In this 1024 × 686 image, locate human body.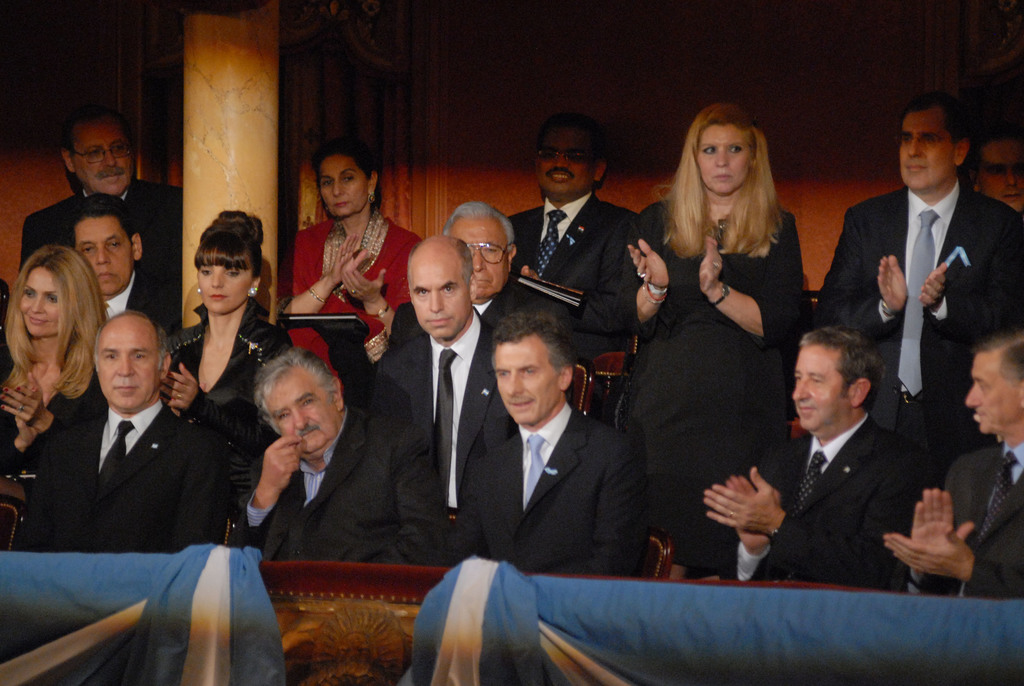
Bounding box: x1=20 y1=306 x2=232 y2=550.
